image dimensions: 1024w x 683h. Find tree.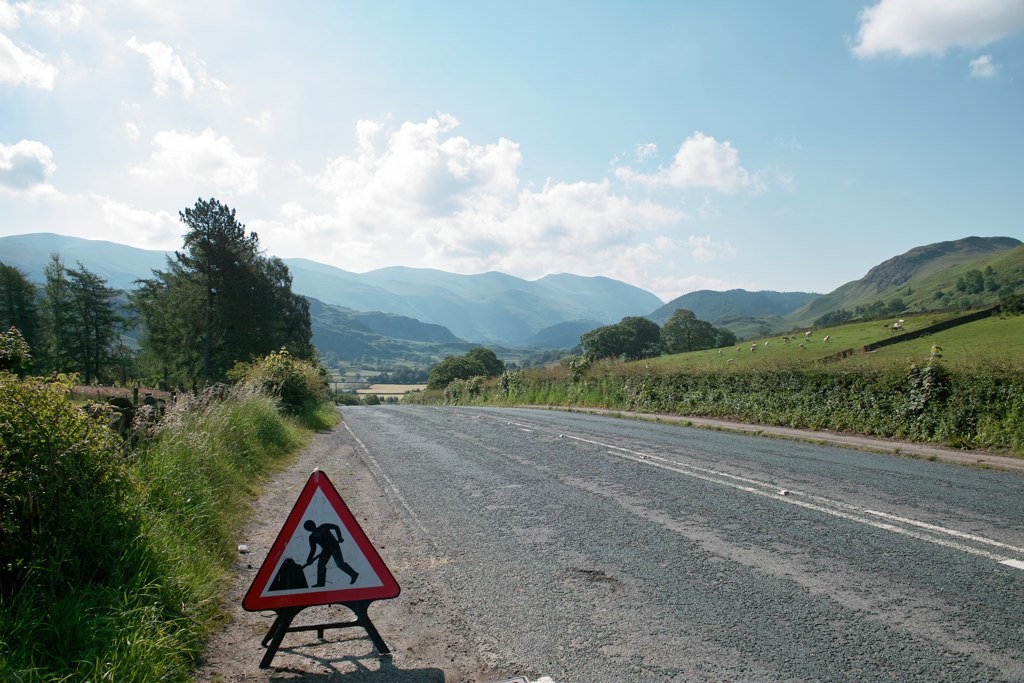
<bbox>808, 296, 902, 325</bbox>.
